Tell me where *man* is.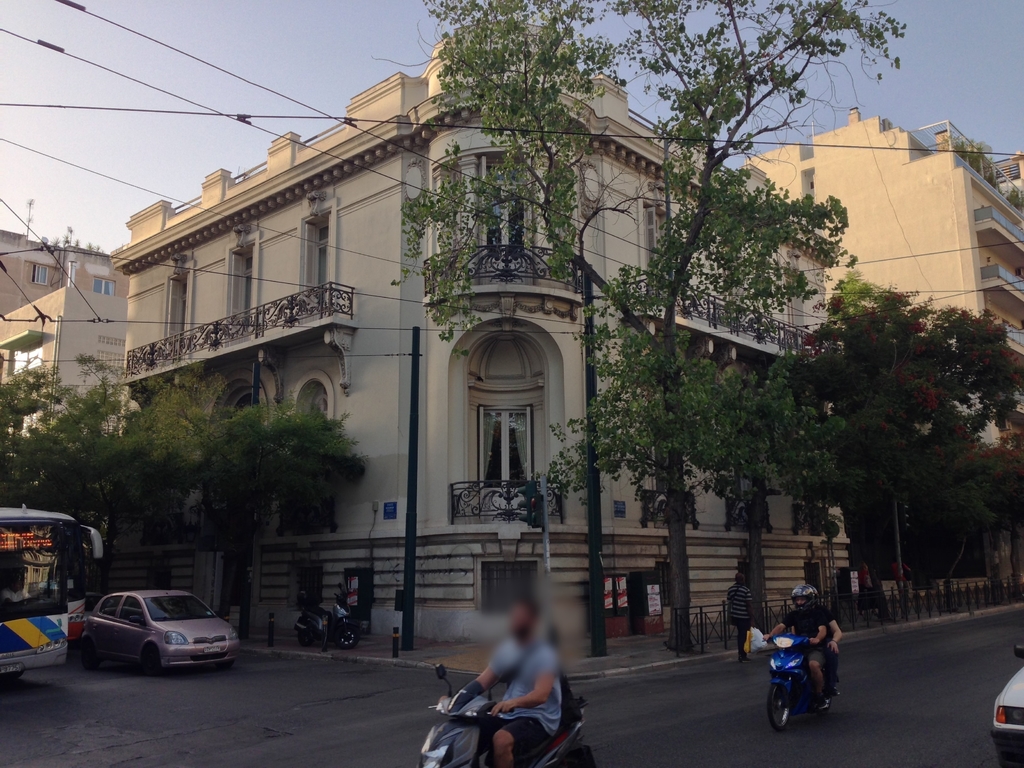
*man* is at pyautogui.locateOnScreen(419, 609, 591, 758).
